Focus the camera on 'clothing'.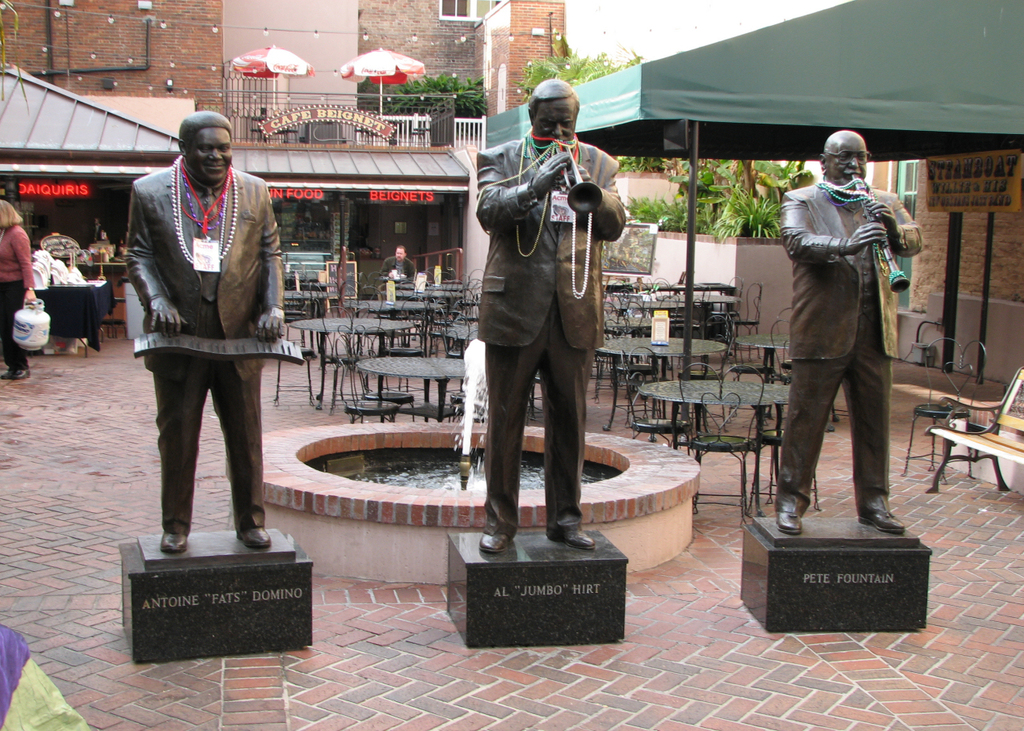
Focus region: bbox(126, 154, 314, 564).
